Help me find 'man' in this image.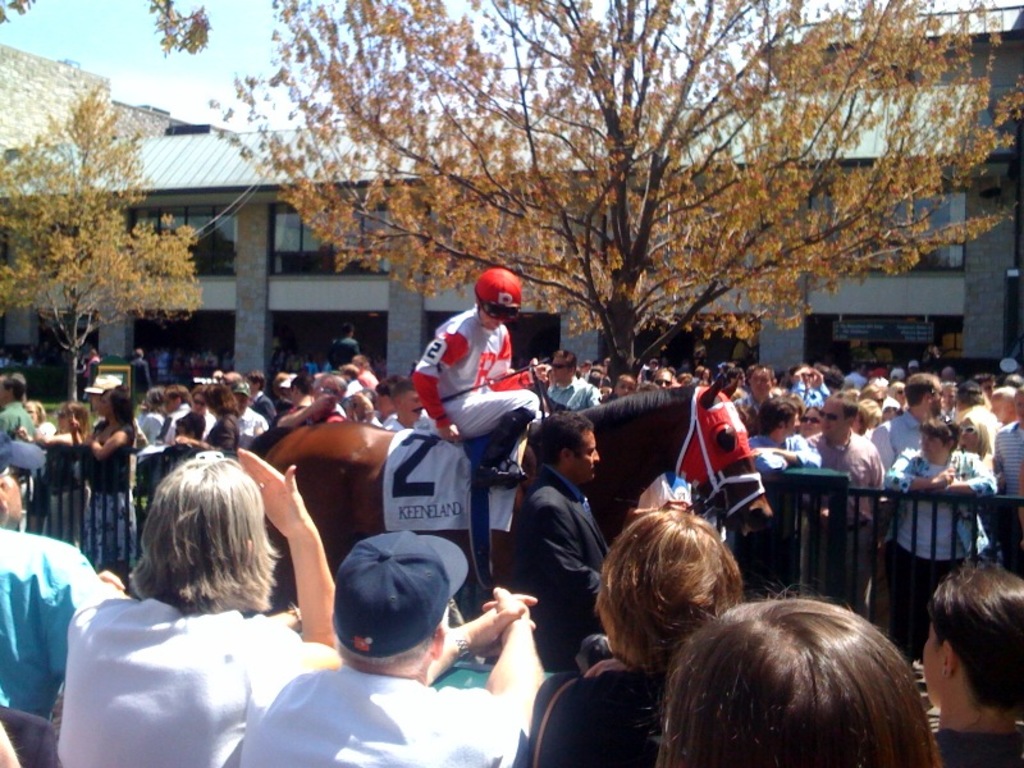
Found it: rect(503, 399, 620, 673).
